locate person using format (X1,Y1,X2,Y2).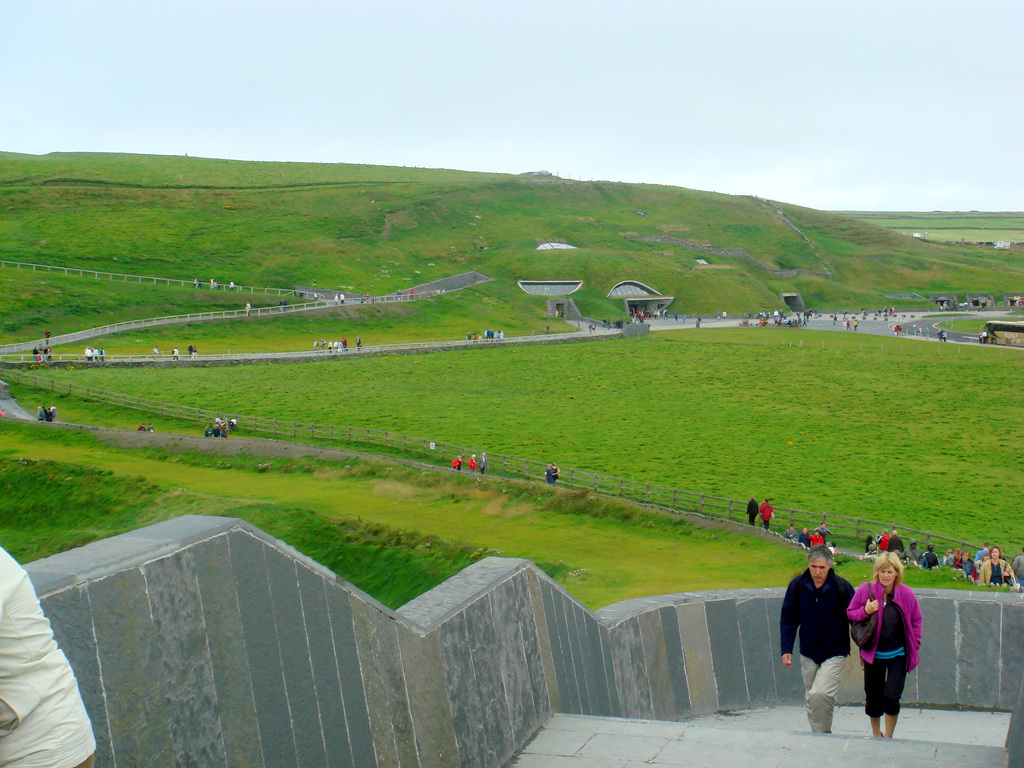
(944,330,948,344).
